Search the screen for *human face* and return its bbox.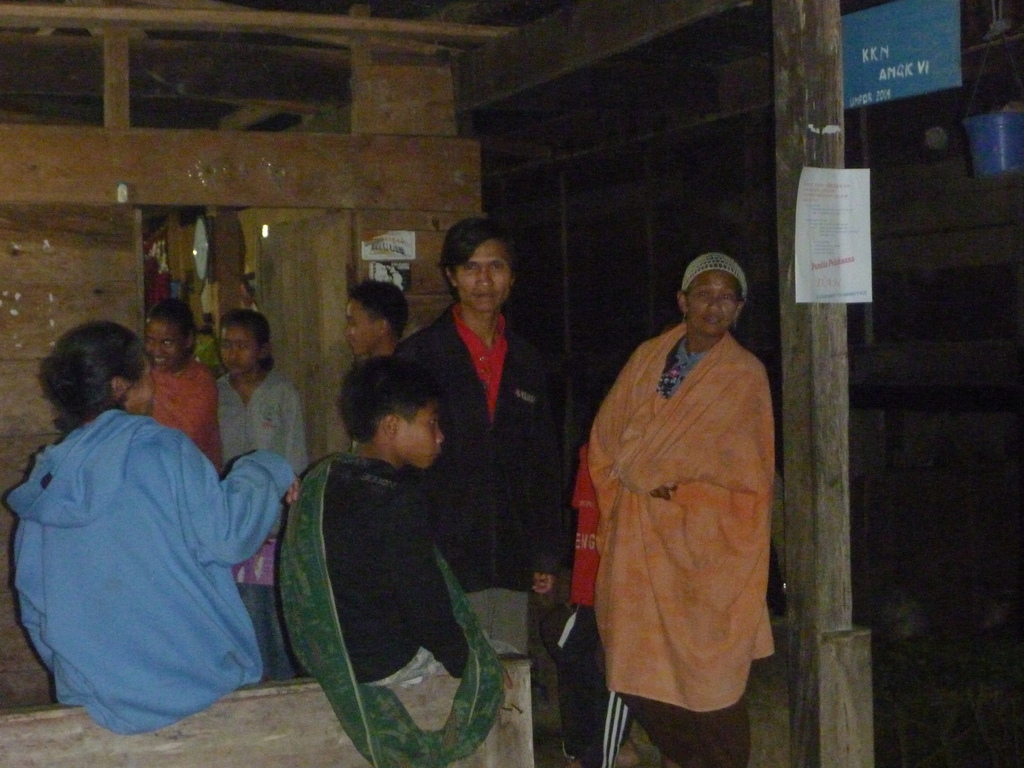
Found: l=218, t=323, r=263, b=376.
